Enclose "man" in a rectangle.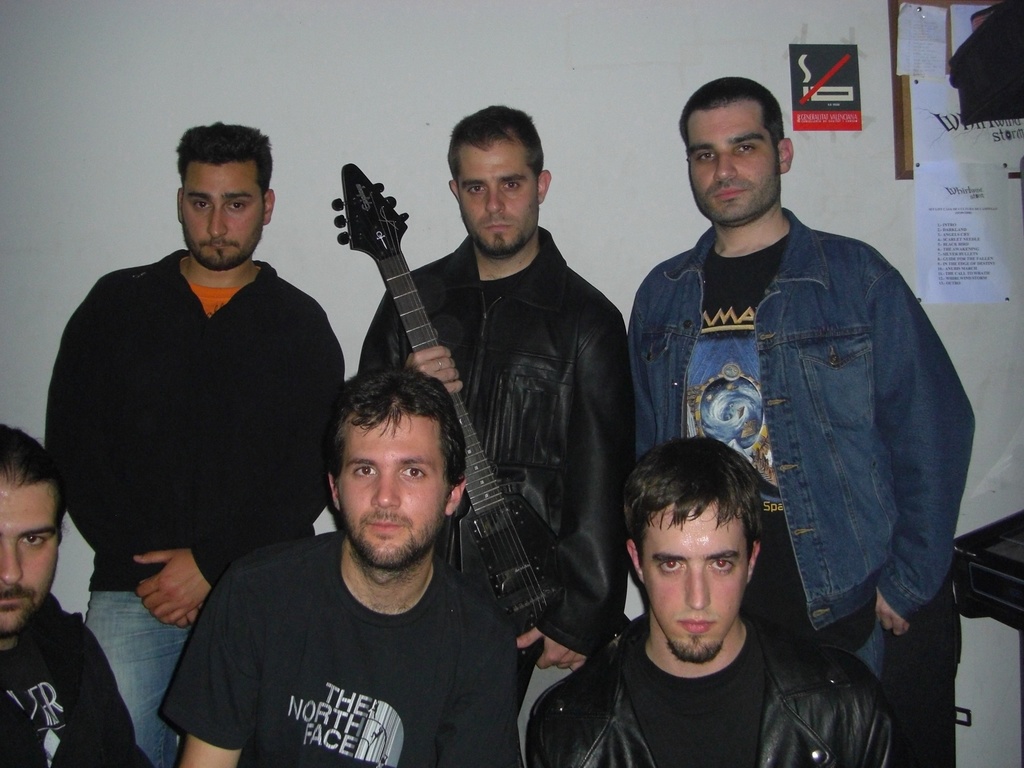
left=154, top=360, right=516, bottom=767.
